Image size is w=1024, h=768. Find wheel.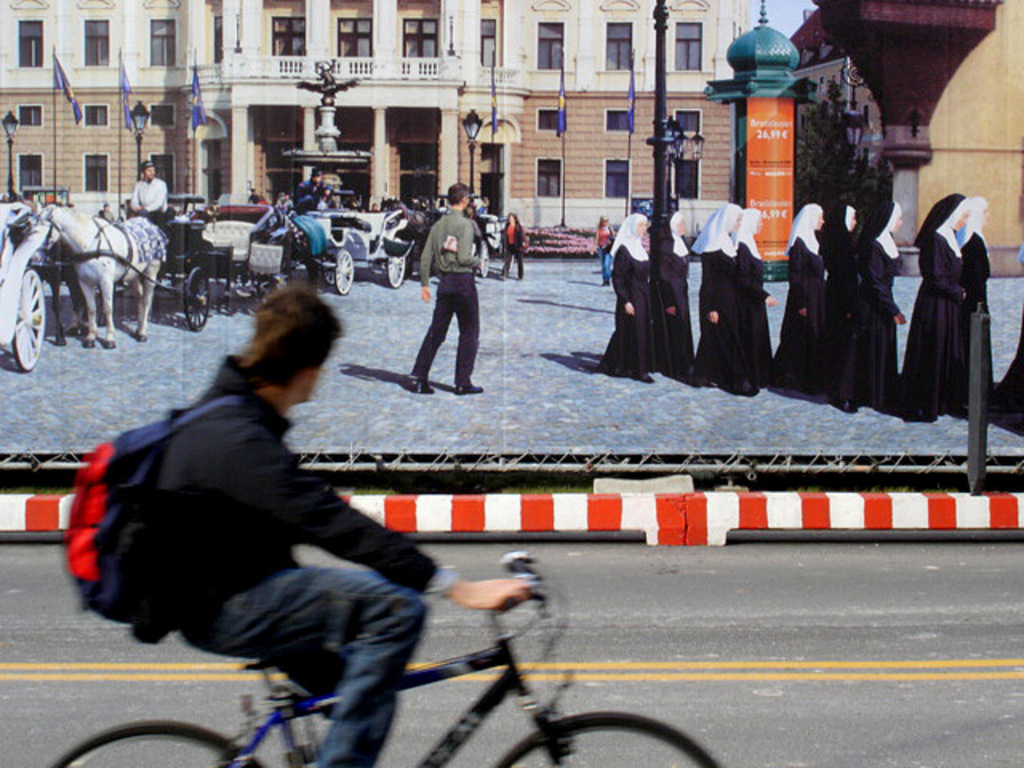
select_region(186, 270, 210, 333).
